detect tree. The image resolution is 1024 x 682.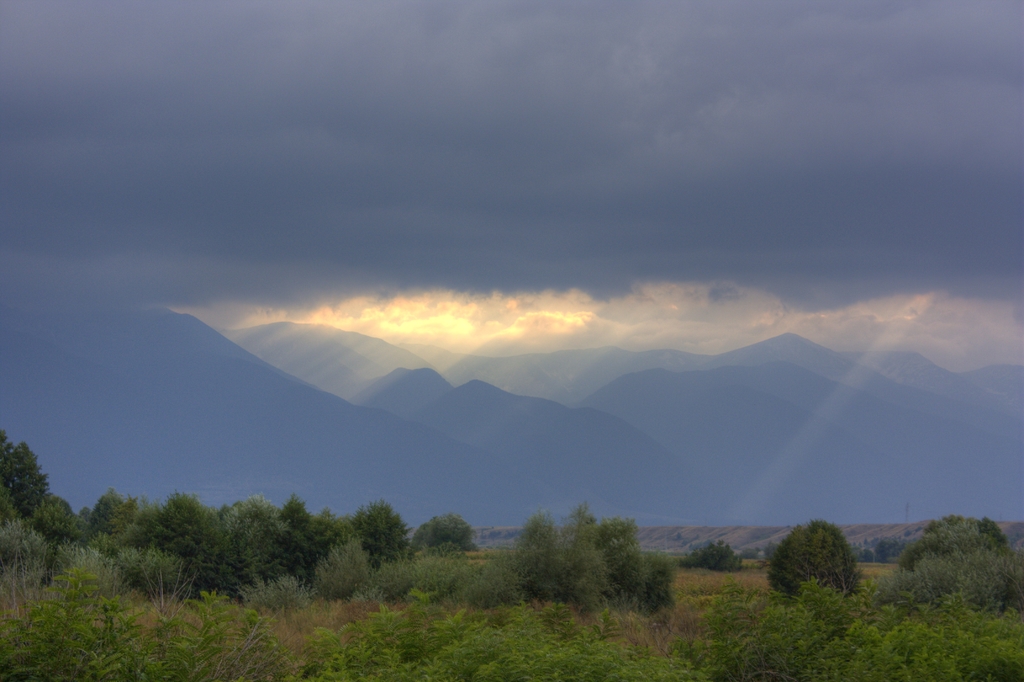
[x1=268, y1=479, x2=349, y2=553].
